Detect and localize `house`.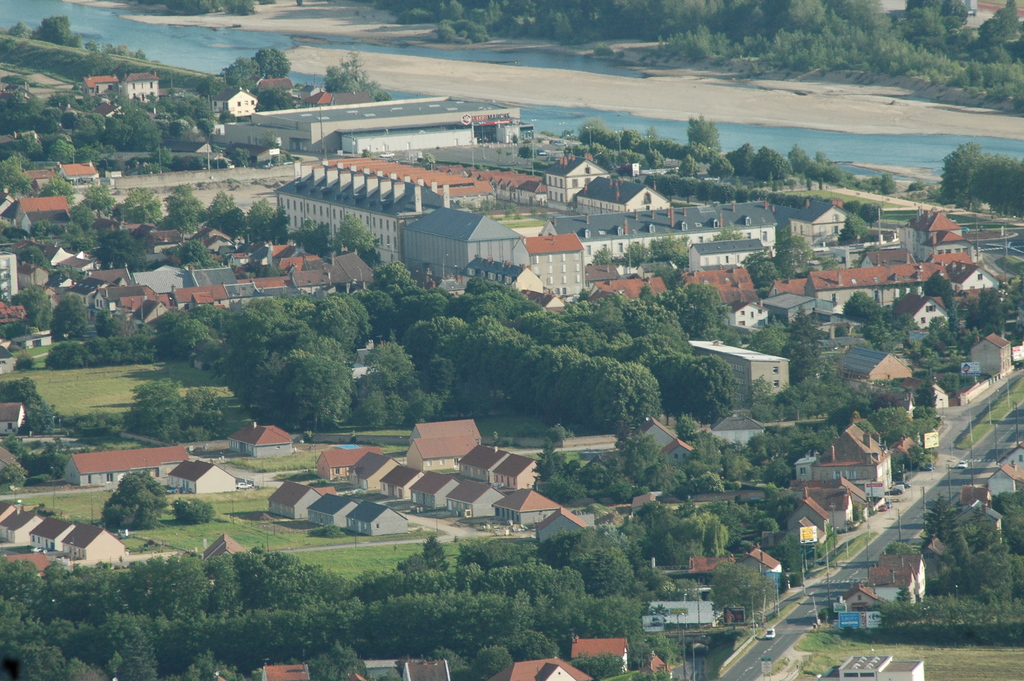
Localized at {"x1": 497, "y1": 655, "x2": 591, "y2": 680}.
